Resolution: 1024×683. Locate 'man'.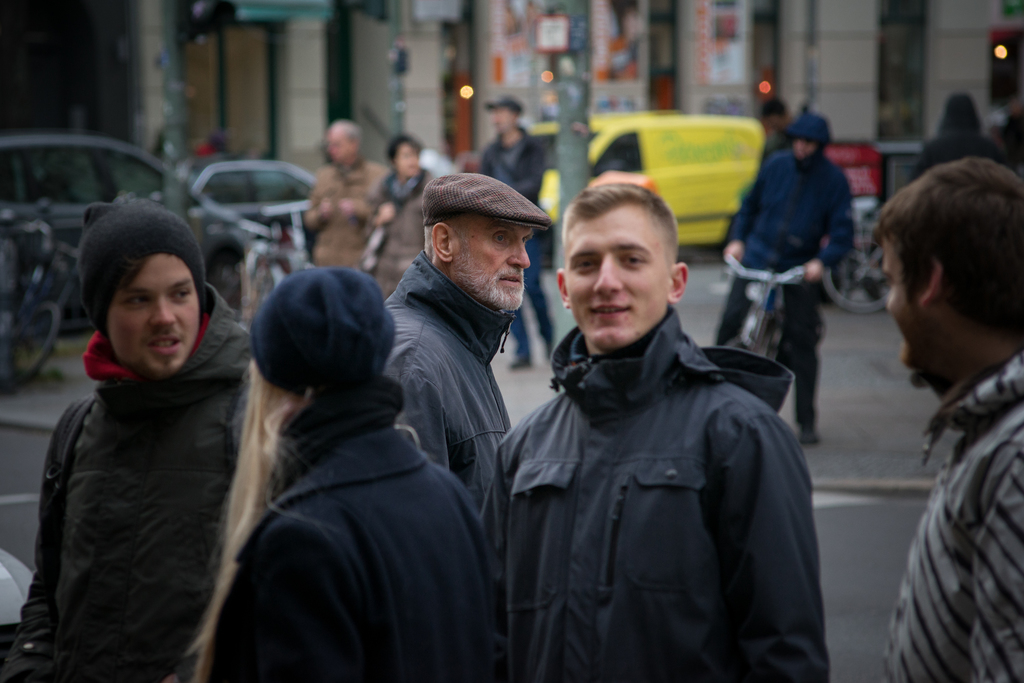
{"x1": 383, "y1": 172, "x2": 554, "y2": 509}.
